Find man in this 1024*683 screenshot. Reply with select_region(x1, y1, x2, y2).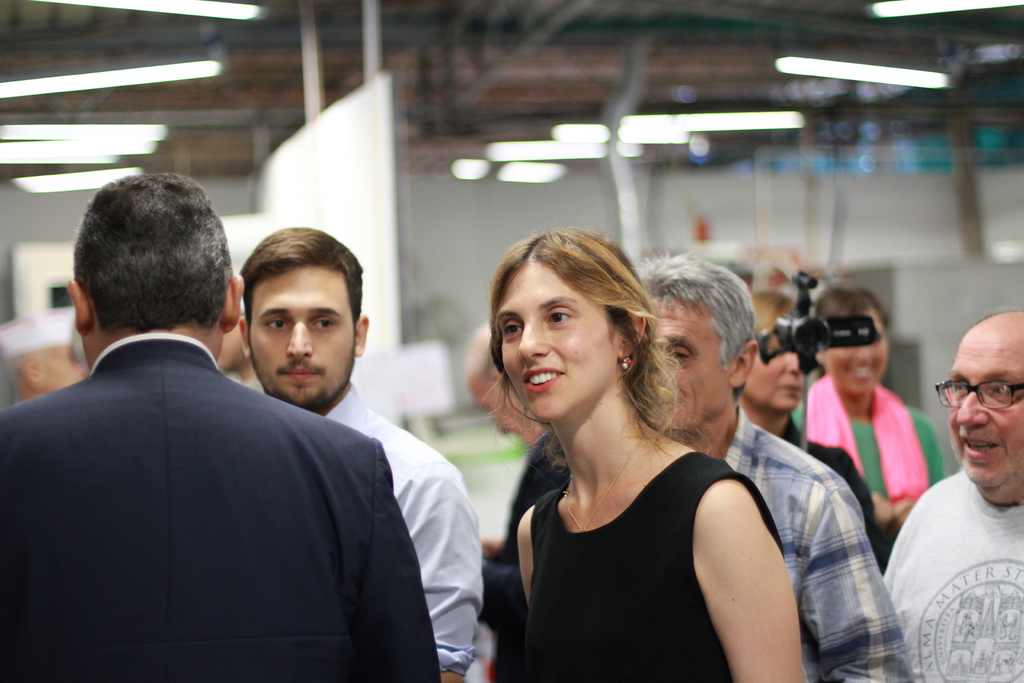
select_region(234, 224, 484, 682).
